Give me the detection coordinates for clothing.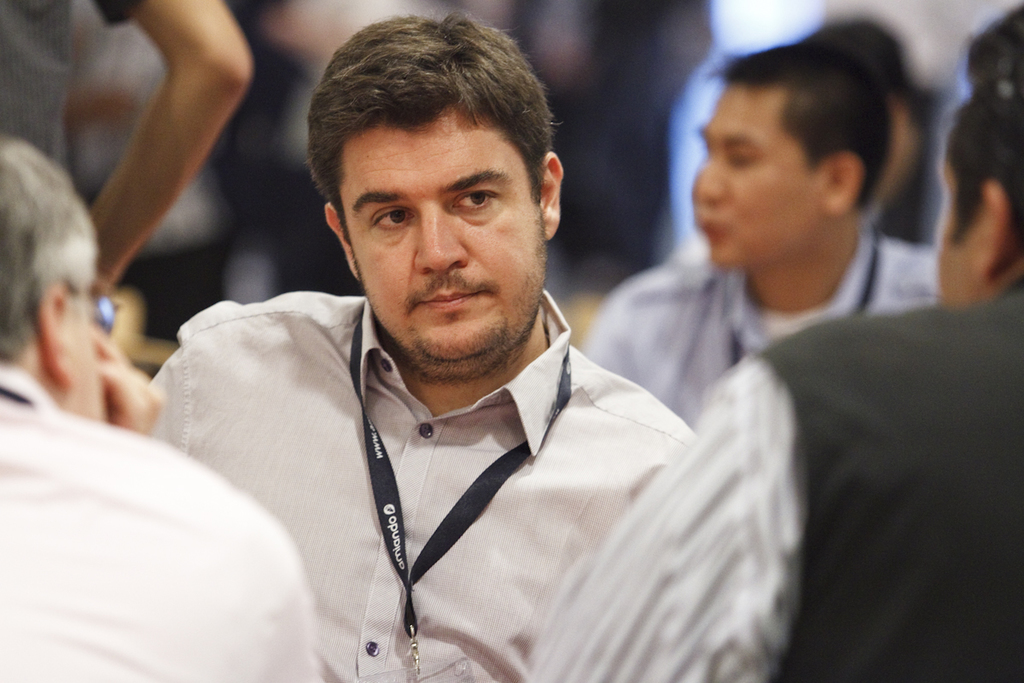
866:89:971:262.
